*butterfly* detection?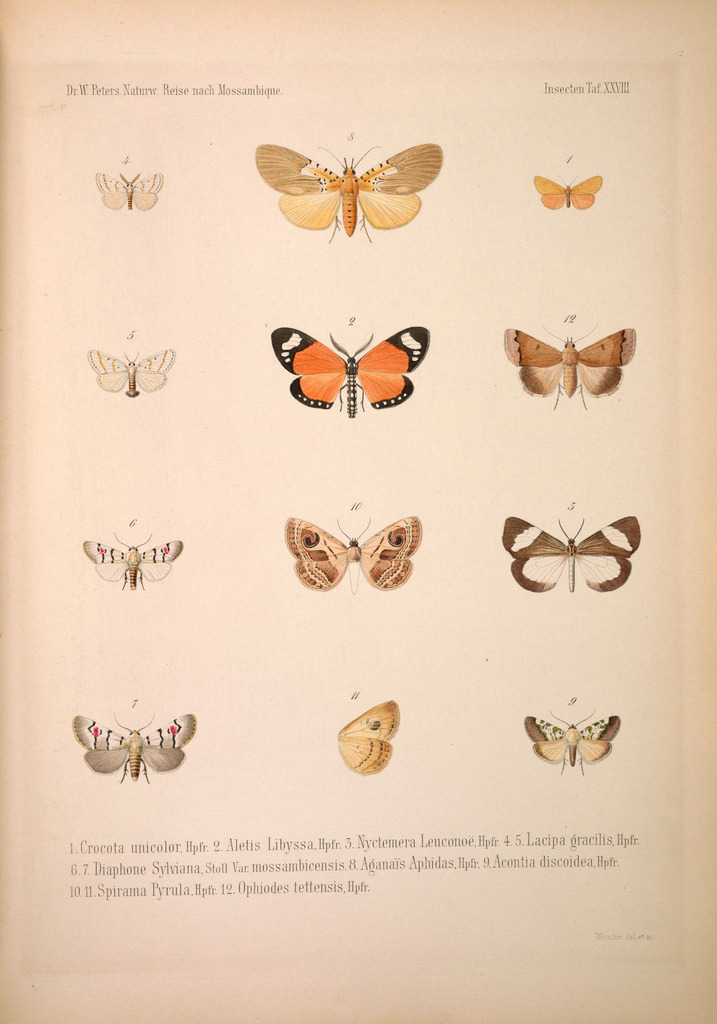
l=265, t=321, r=431, b=422
